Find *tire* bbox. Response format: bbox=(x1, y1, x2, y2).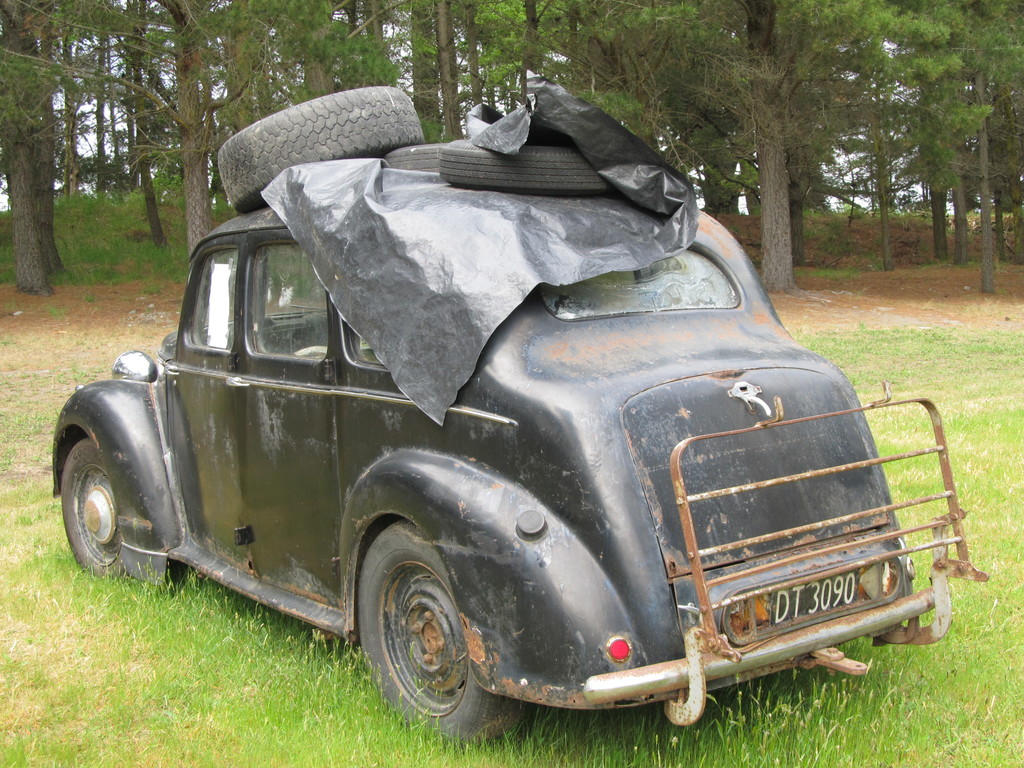
bbox=(439, 140, 608, 196).
